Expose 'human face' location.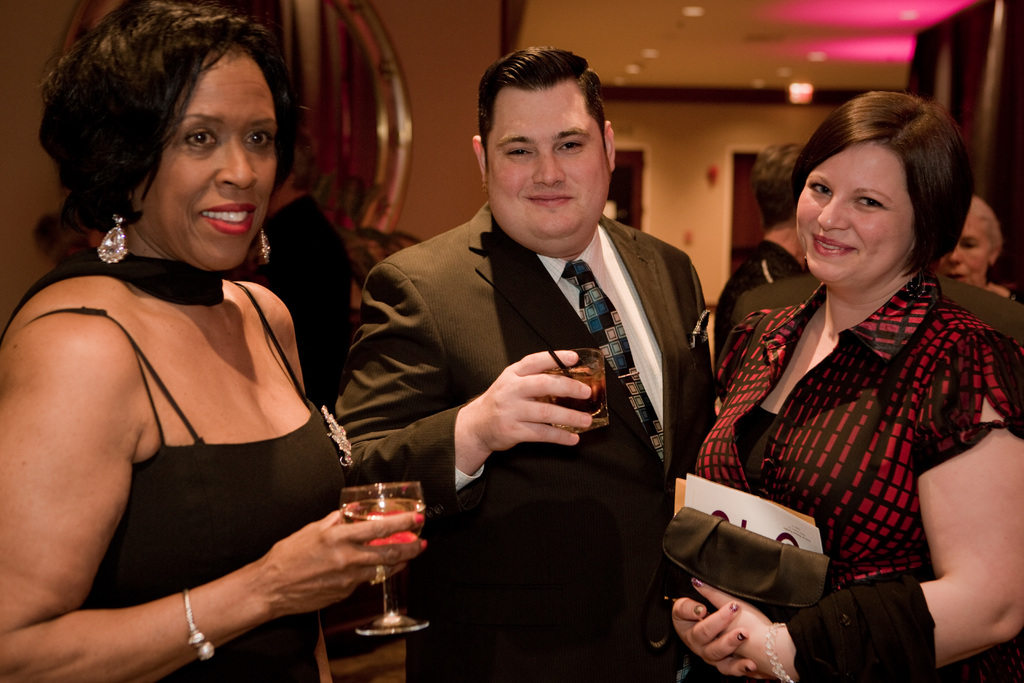
Exposed at (left=134, top=49, right=277, bottom=270).
